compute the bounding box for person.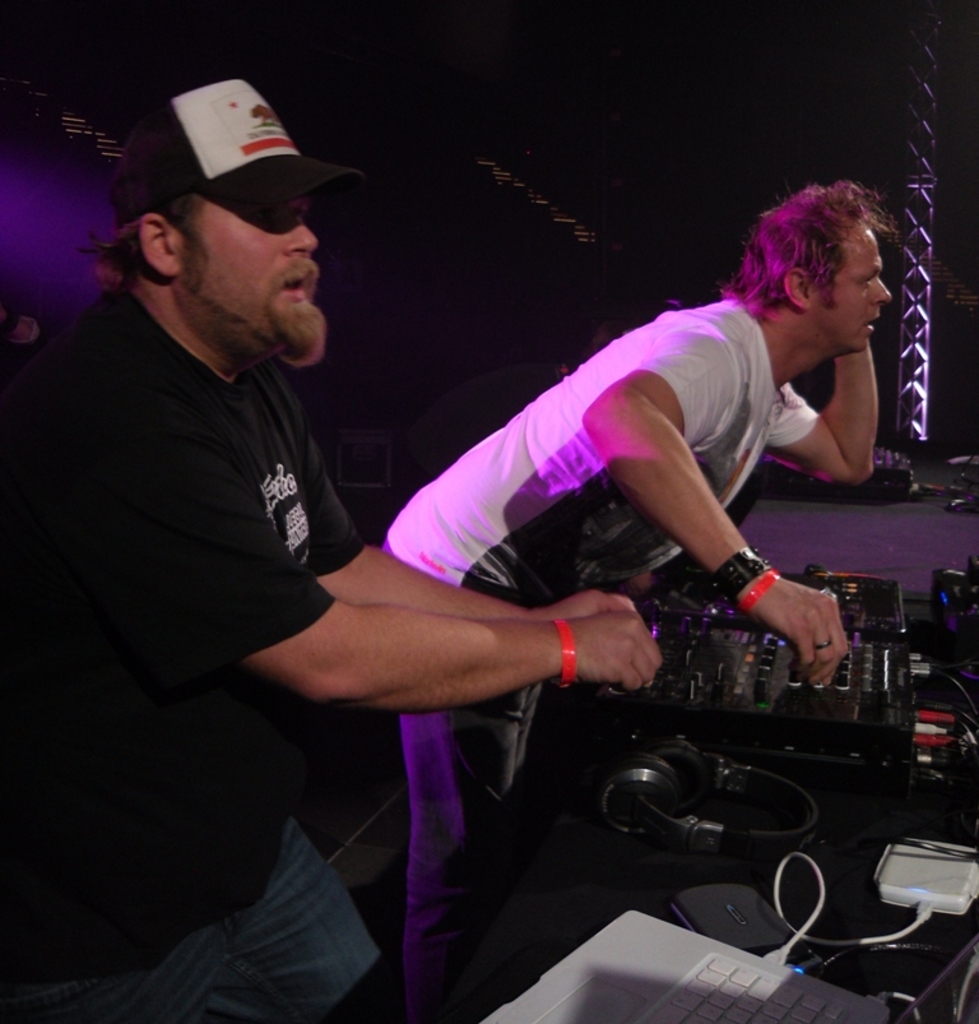
box(367, 171, 904, 1018).
